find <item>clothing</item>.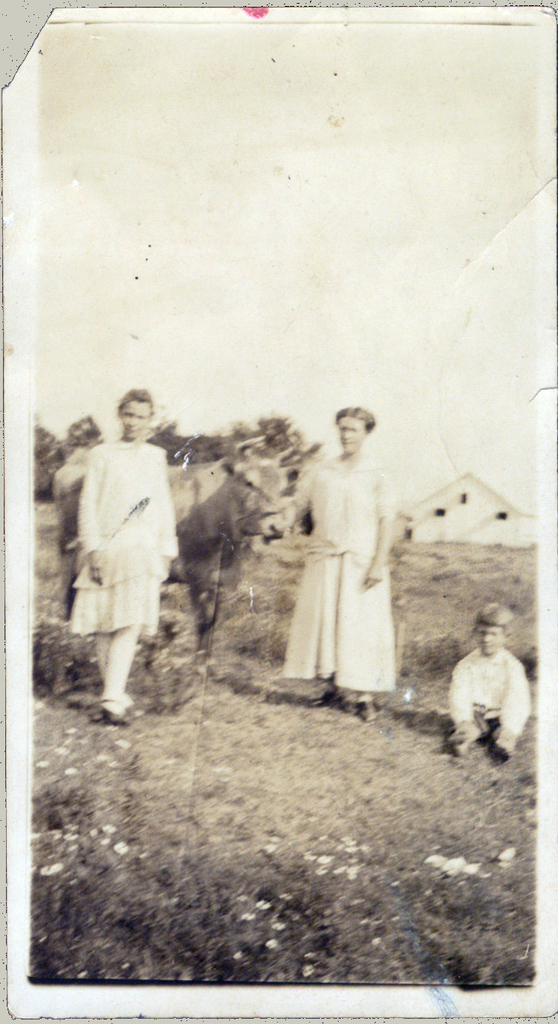
pyautogui.locateOnScreen(282, 427, 404, 690).
